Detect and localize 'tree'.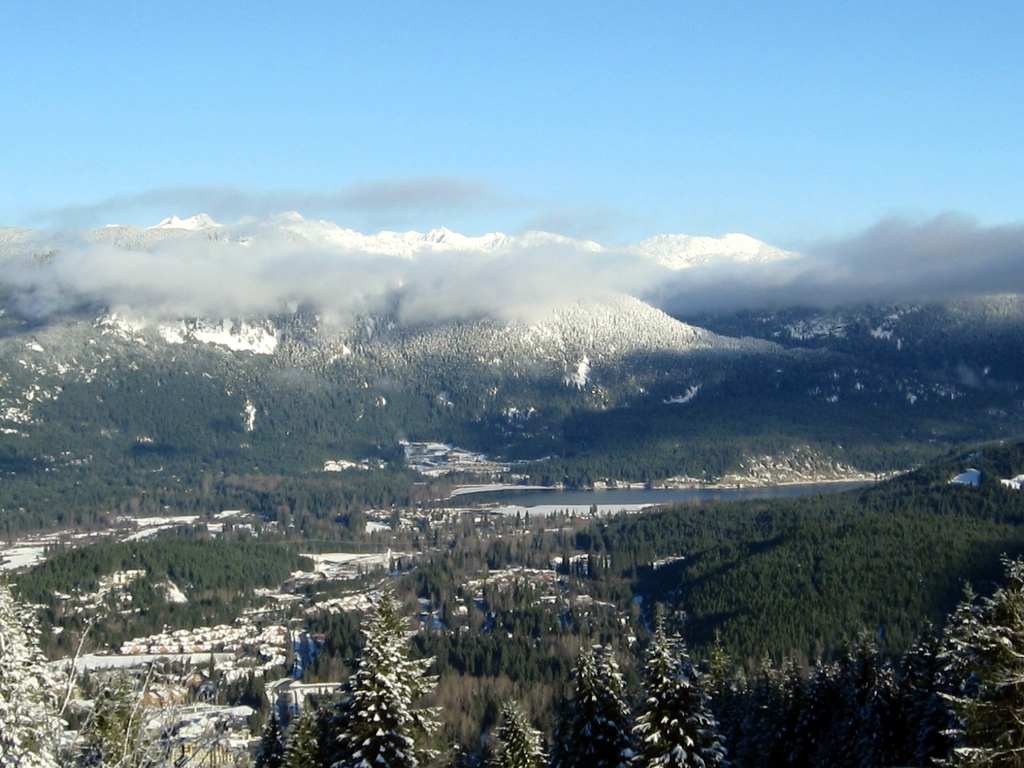
Localized at locate(482, 704, 549, 767).
